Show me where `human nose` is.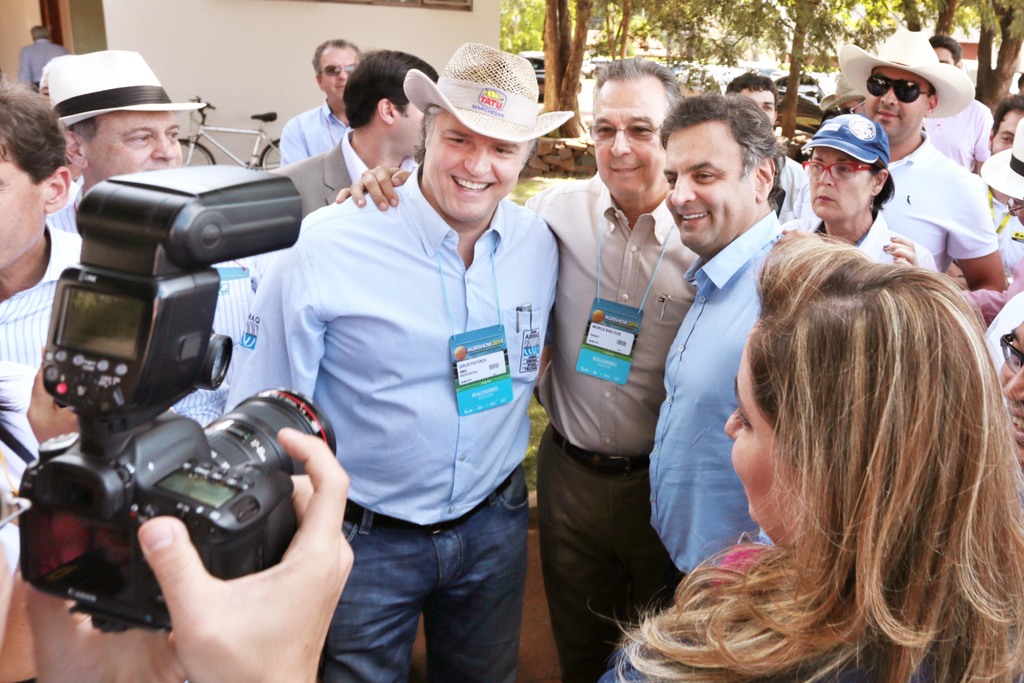
`human nose` is at {"left": 609, "top": 130, "right": 630, "bottom": 155}.
